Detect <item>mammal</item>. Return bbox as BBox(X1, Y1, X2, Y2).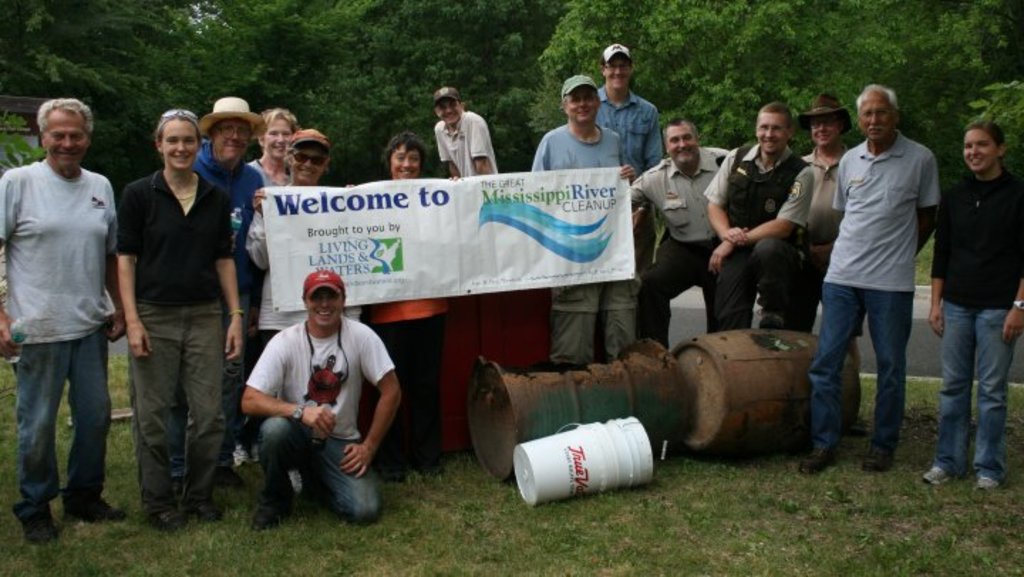
BBox(926, 121, 1023, 490).
